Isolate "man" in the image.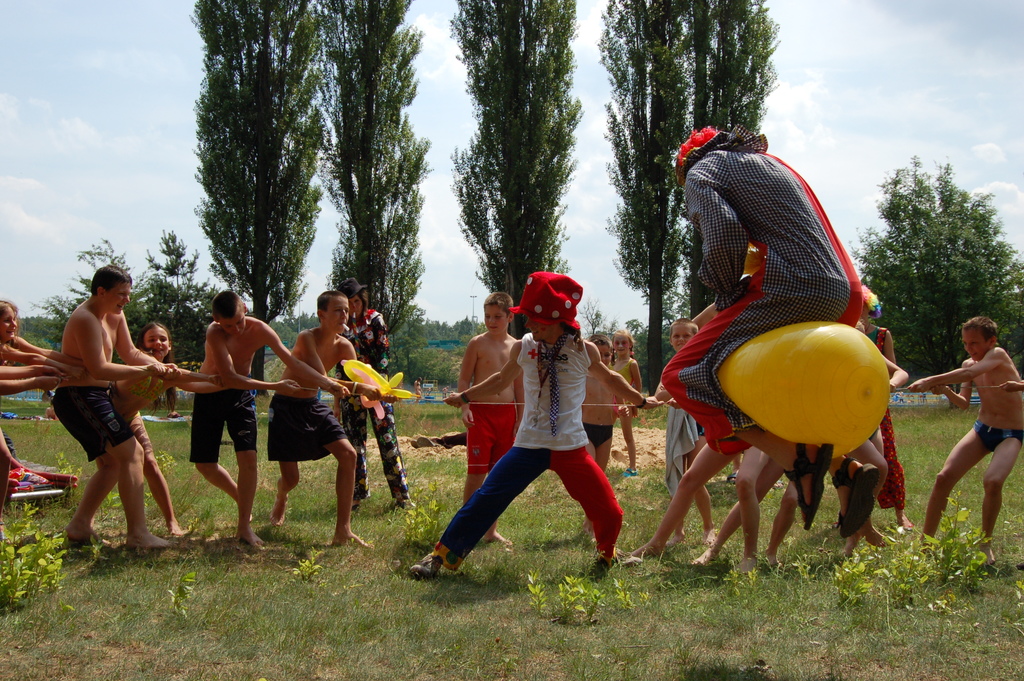
Isolated region: [left=332, top=277, right=417, bottom=507].
